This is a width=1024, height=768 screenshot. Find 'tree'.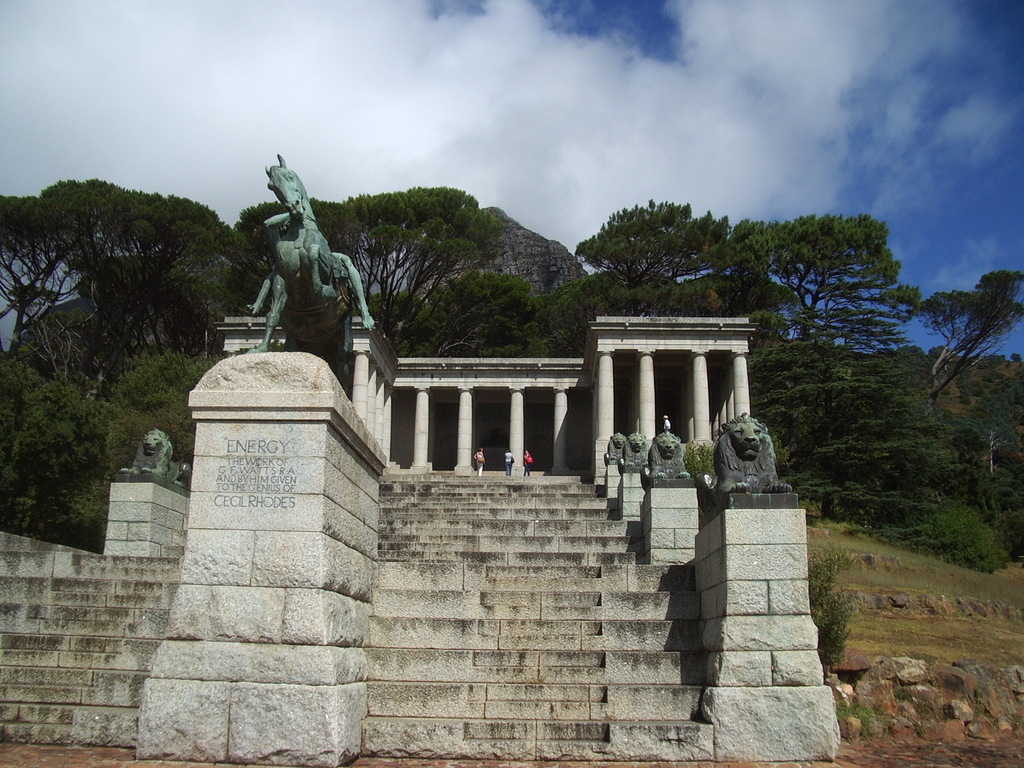
Bounding box: {"x1": 754, "y1": 216, "x2": 951, "y2": 362}.
